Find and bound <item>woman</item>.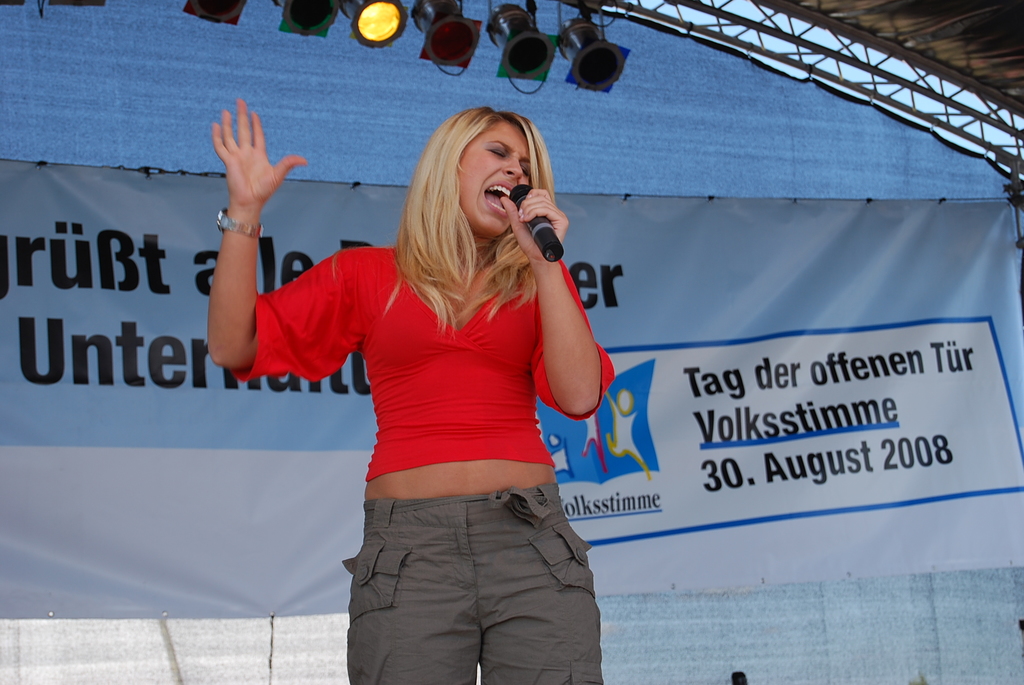
Bound: l=222, t=83, r=628, b=666.
